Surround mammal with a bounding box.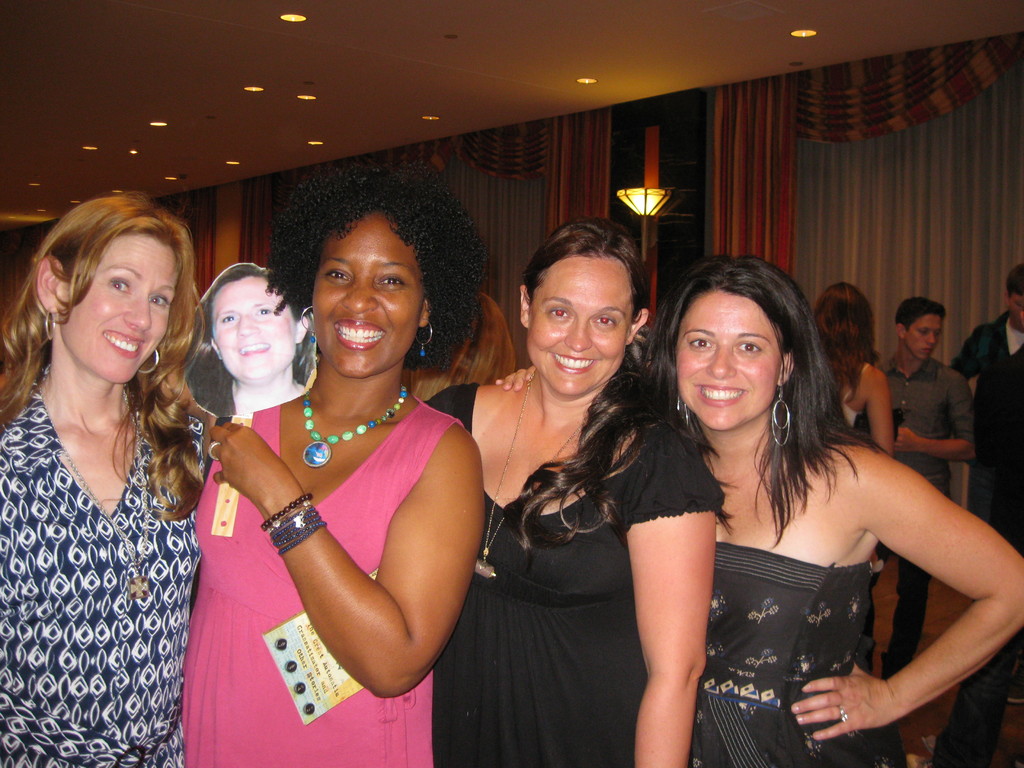
<region>872, 302, 975, 675</region>.
